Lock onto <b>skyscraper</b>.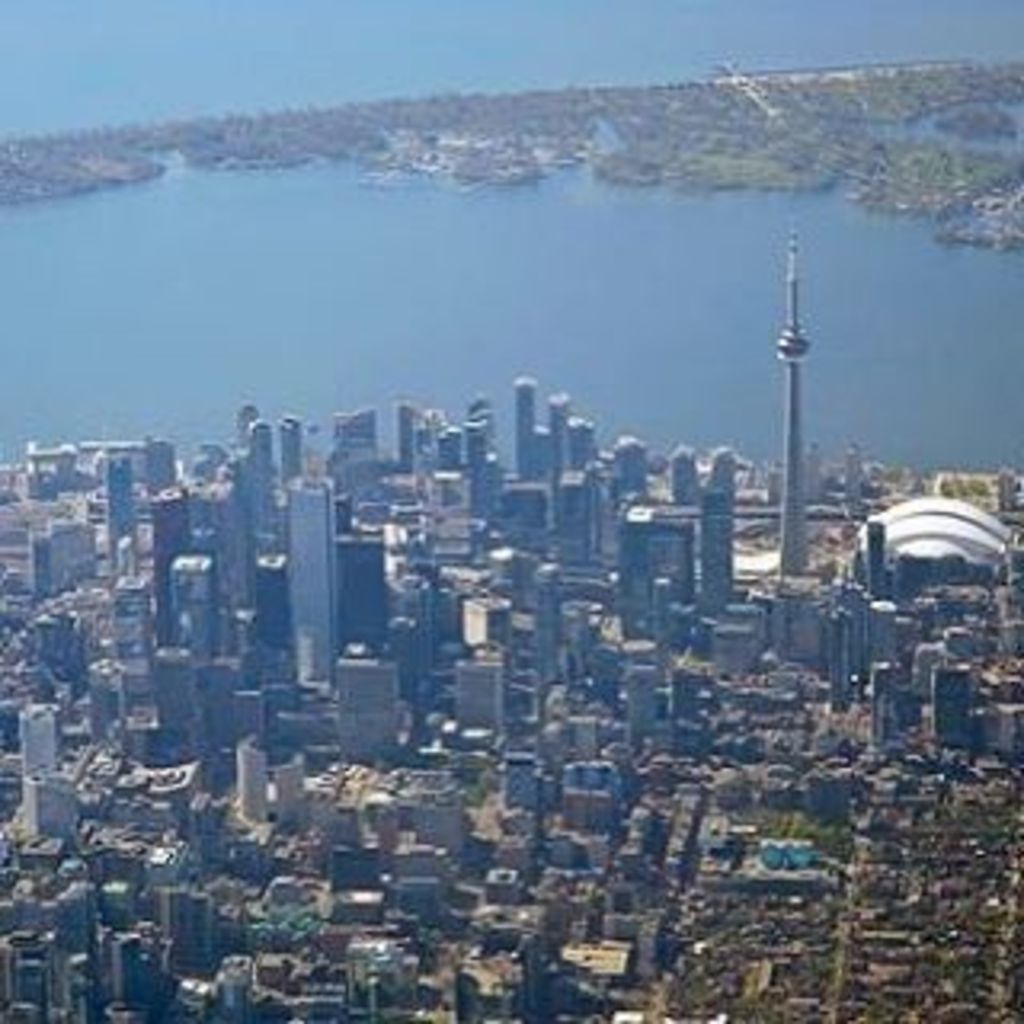
Locked: 291,477,346,691.
